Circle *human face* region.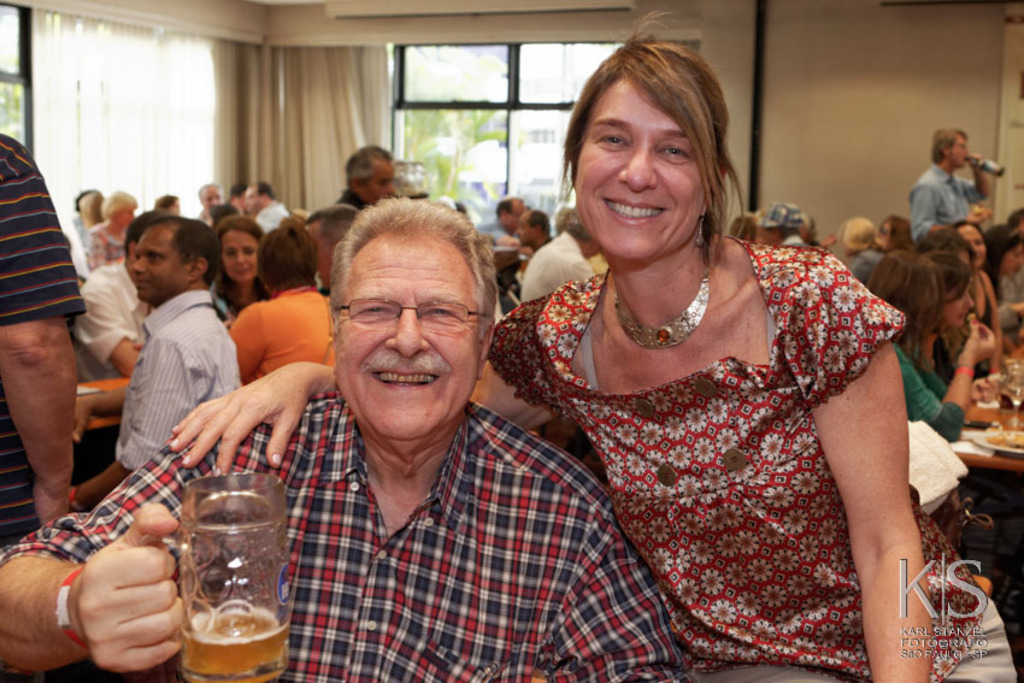
Region: 133 230 190 307.
